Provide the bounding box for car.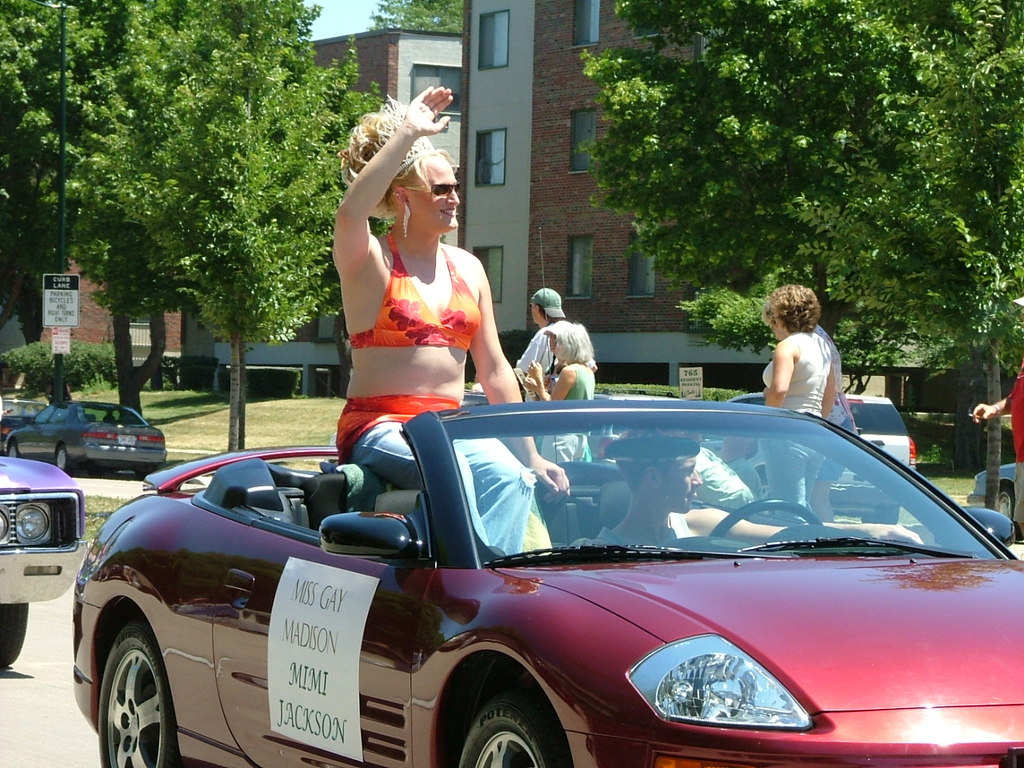
<bbox>5, 398, 163, 477</bbox>.
